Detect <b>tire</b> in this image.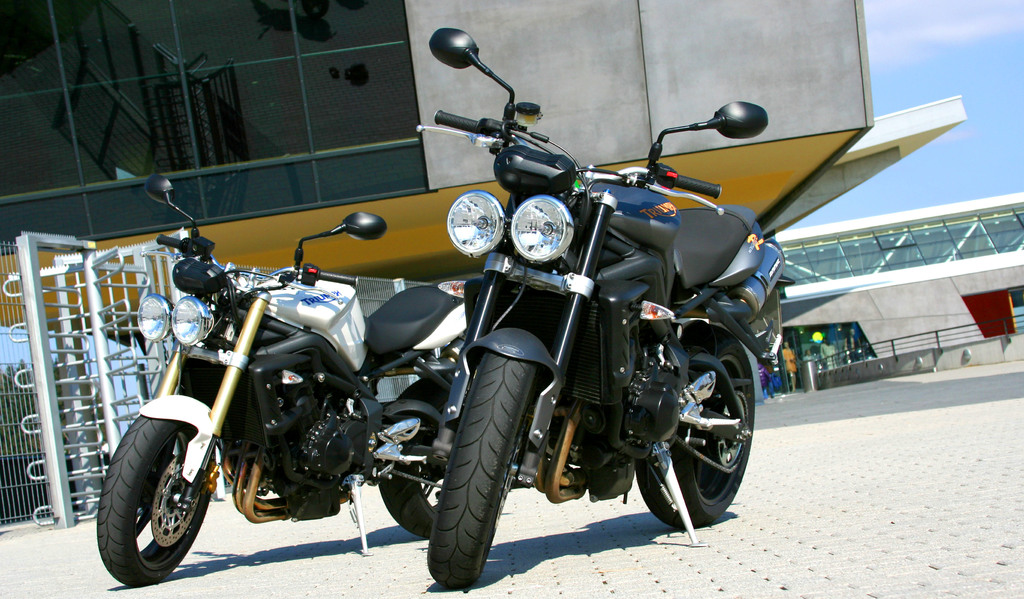
Detection: crop(378, 377, 454, 537).
